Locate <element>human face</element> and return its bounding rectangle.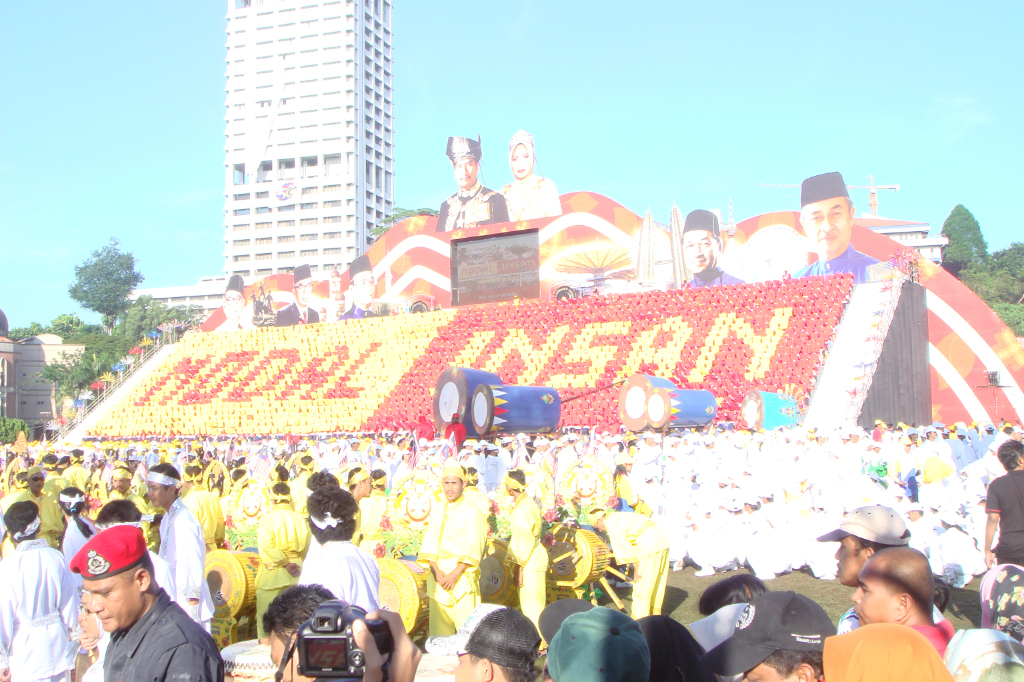
834/543/863/586.
